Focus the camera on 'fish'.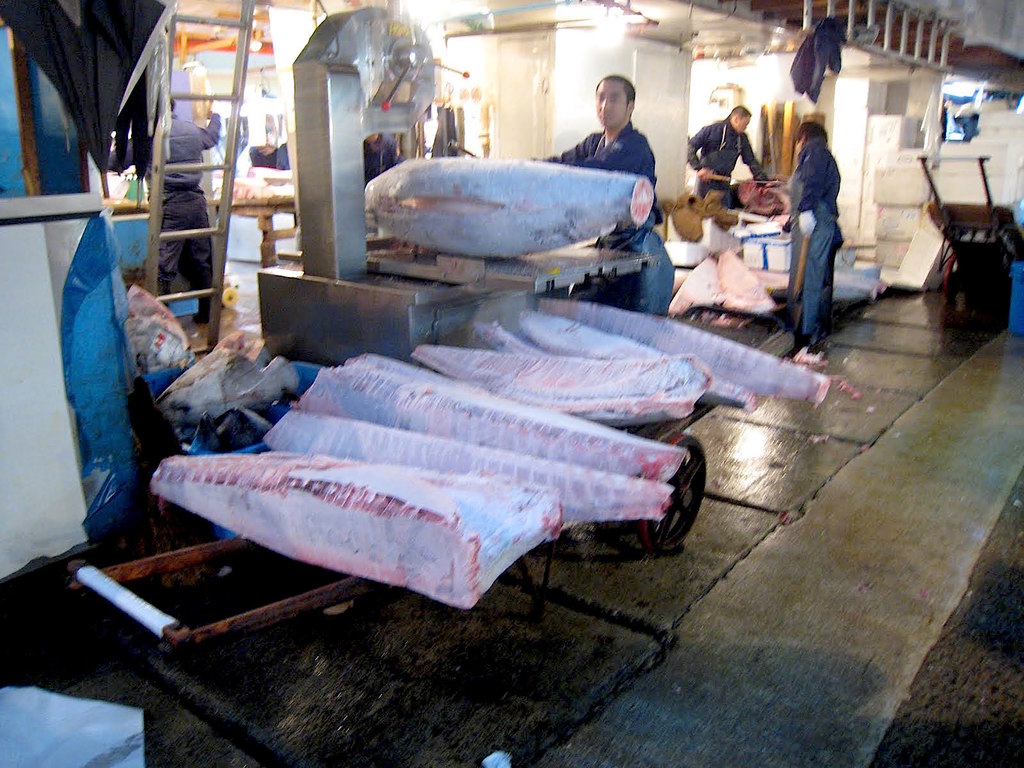
Focus region: <box>520,303,762,415</box>.
